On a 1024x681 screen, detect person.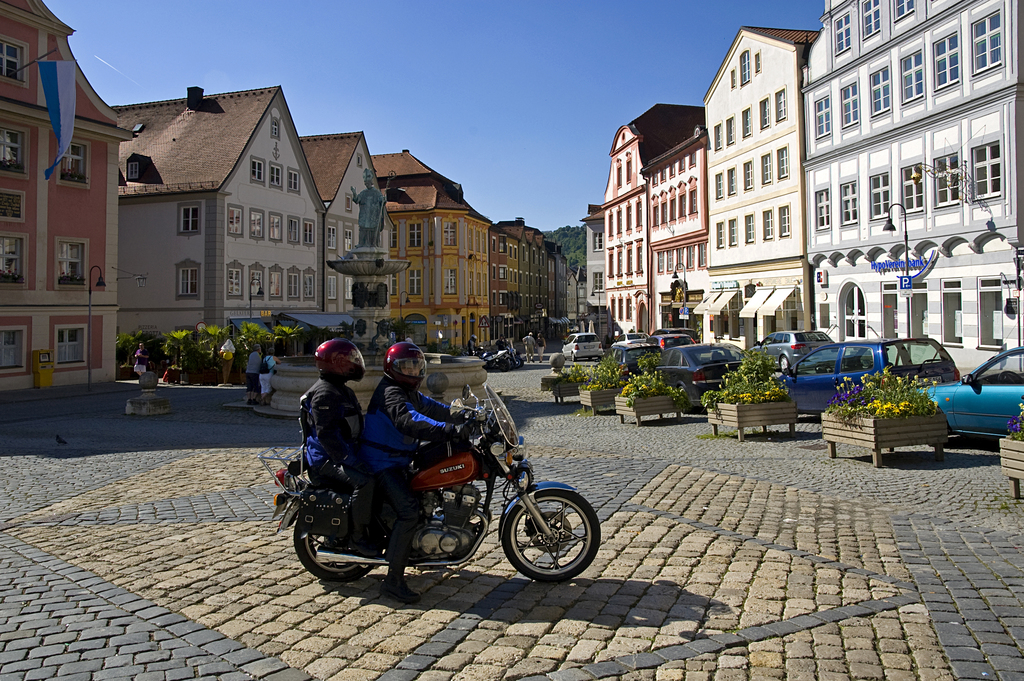
259 345 283 404.
